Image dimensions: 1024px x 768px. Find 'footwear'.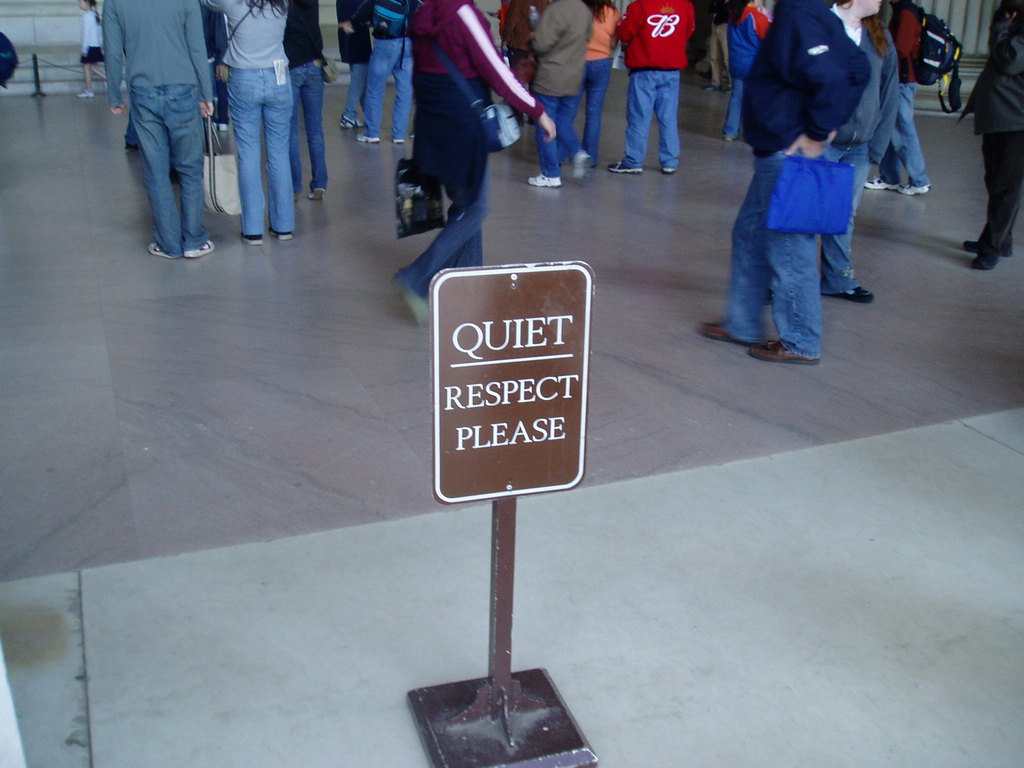
[left=340, top=116, right=363, bottom=129].
